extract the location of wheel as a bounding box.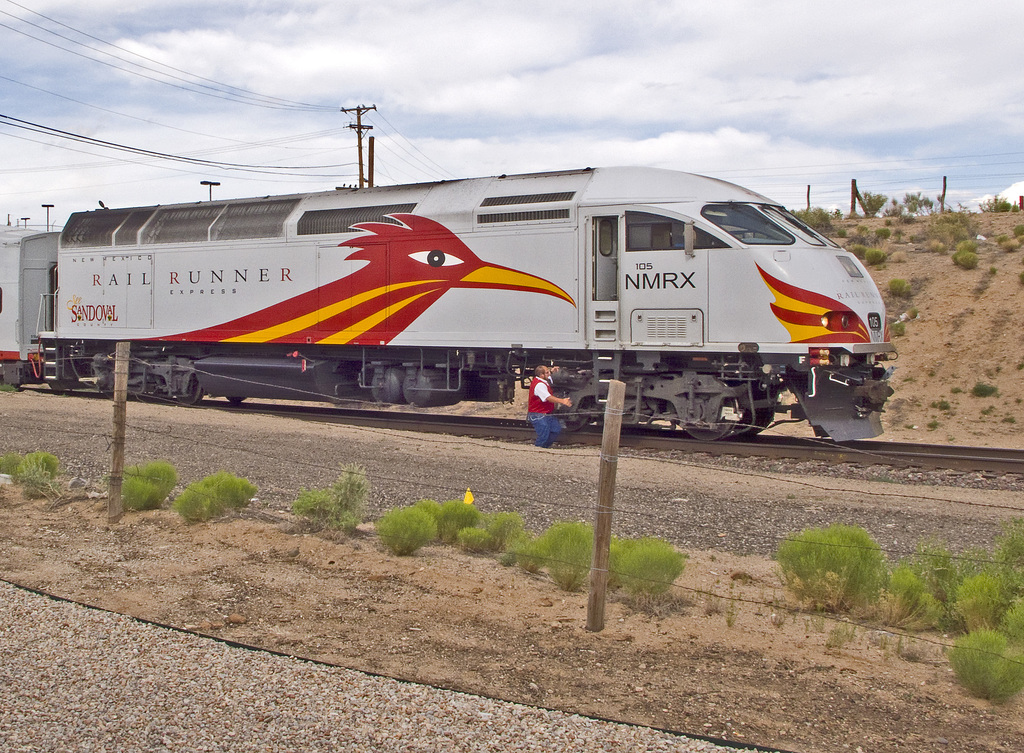
bbox=[737, 391, 774, 432].
